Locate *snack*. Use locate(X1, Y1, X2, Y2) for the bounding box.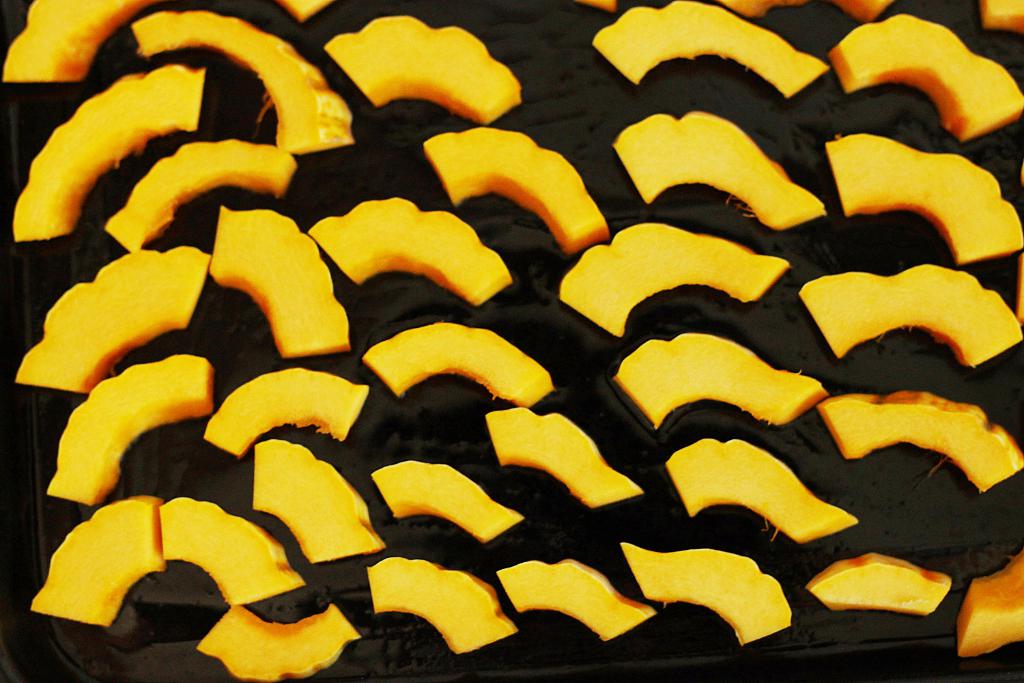
locate(371, 457, 527, 525).
